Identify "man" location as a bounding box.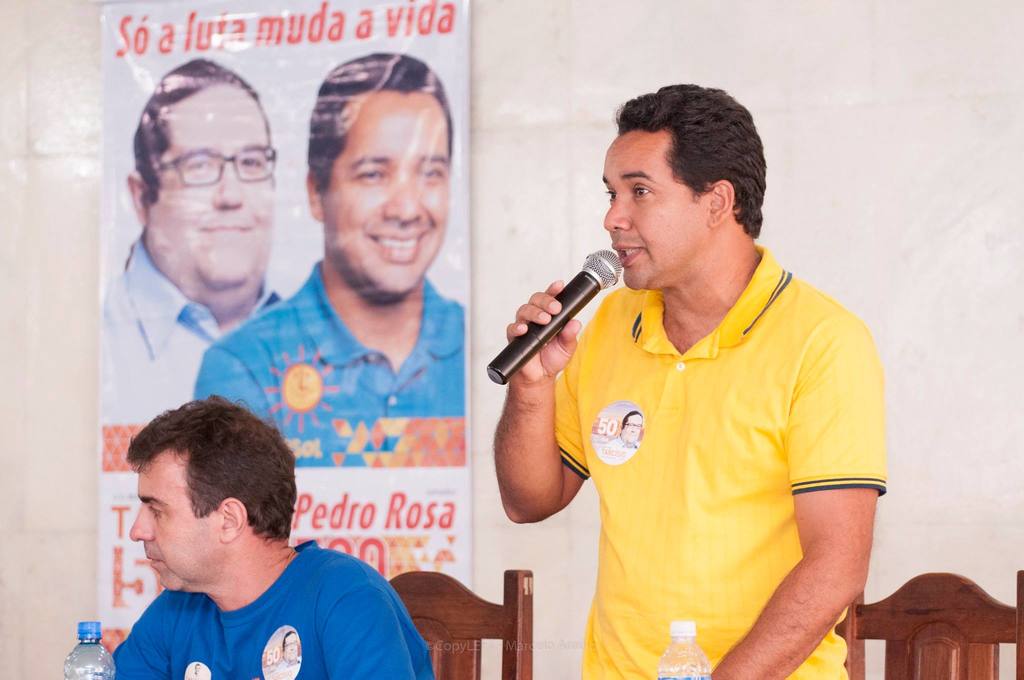
detection(83, 407, 424, 677).
